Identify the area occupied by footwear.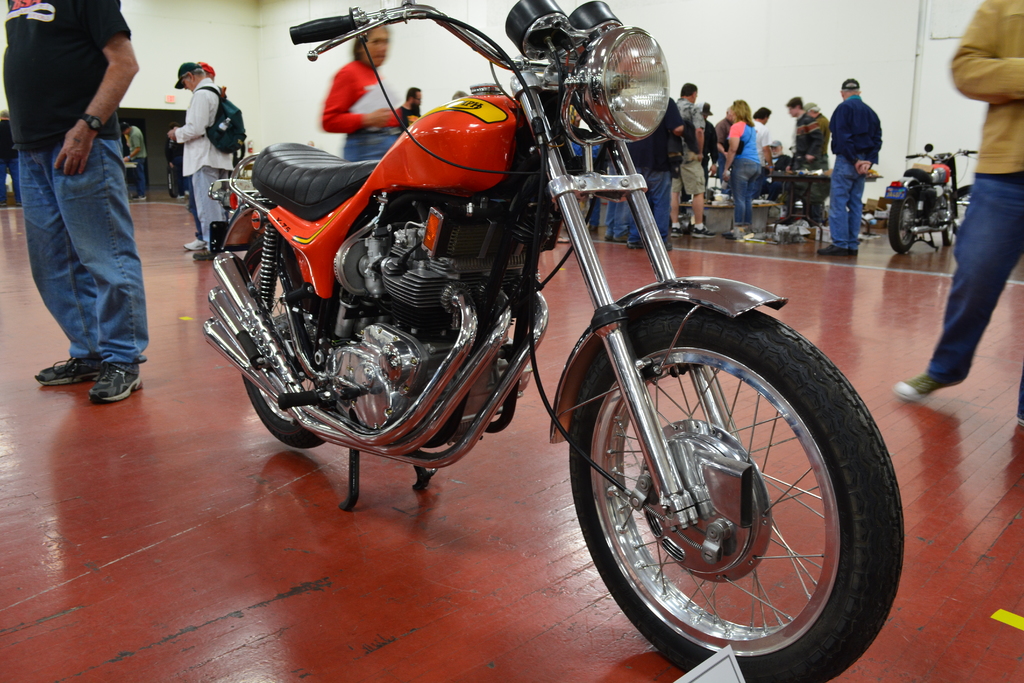
Area: 815 238 849 258.
